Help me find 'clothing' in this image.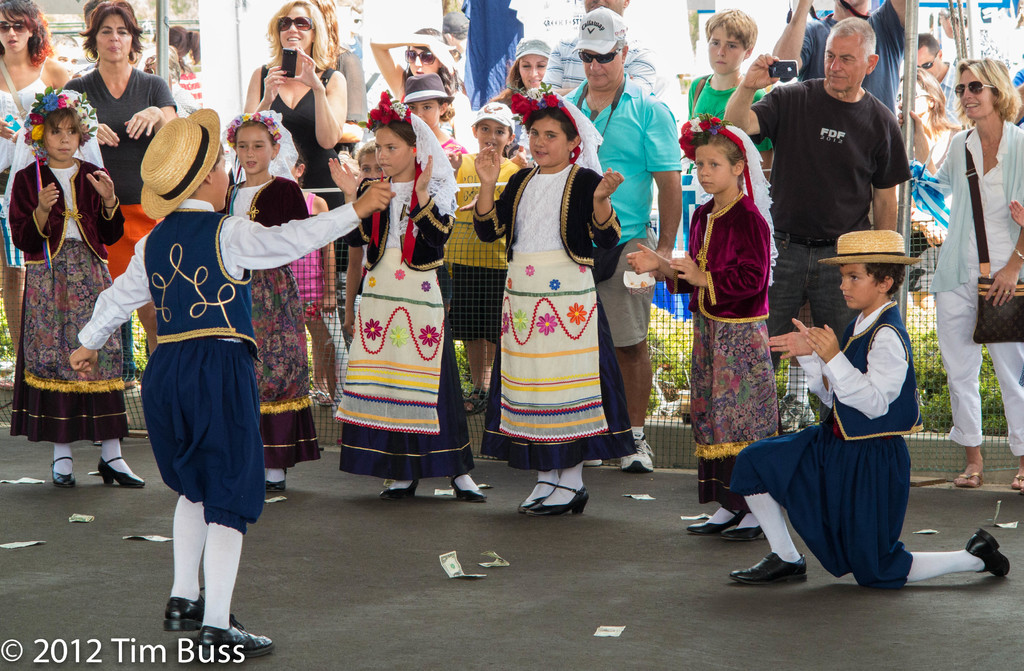
Found it: detection(468, 161, 636, 475).
